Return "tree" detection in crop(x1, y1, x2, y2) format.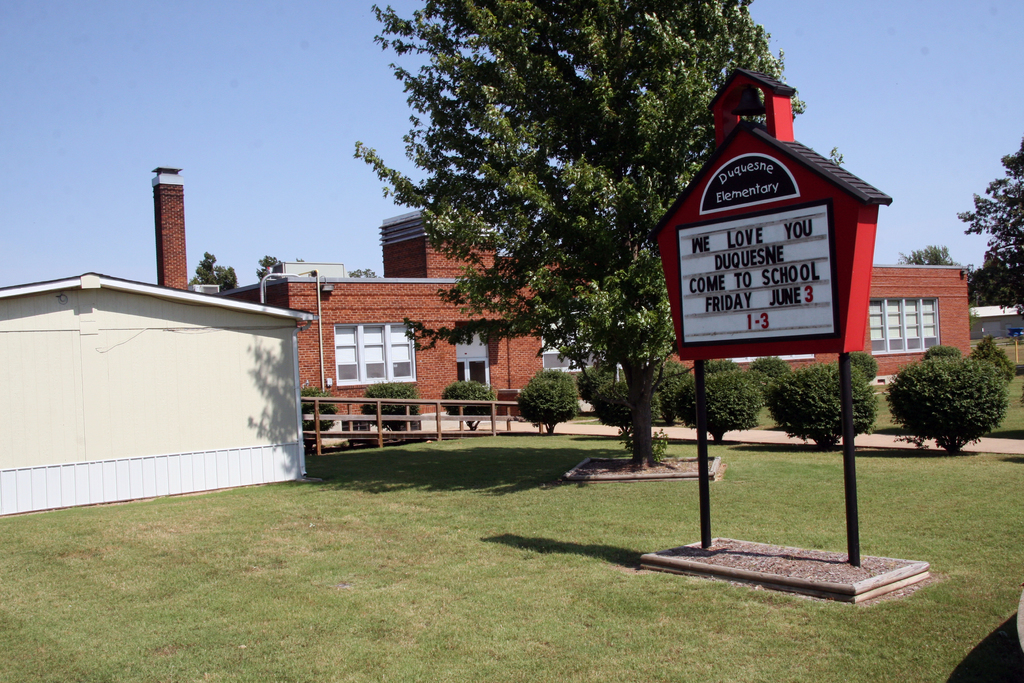
crop(257, 245, 293, 280).
